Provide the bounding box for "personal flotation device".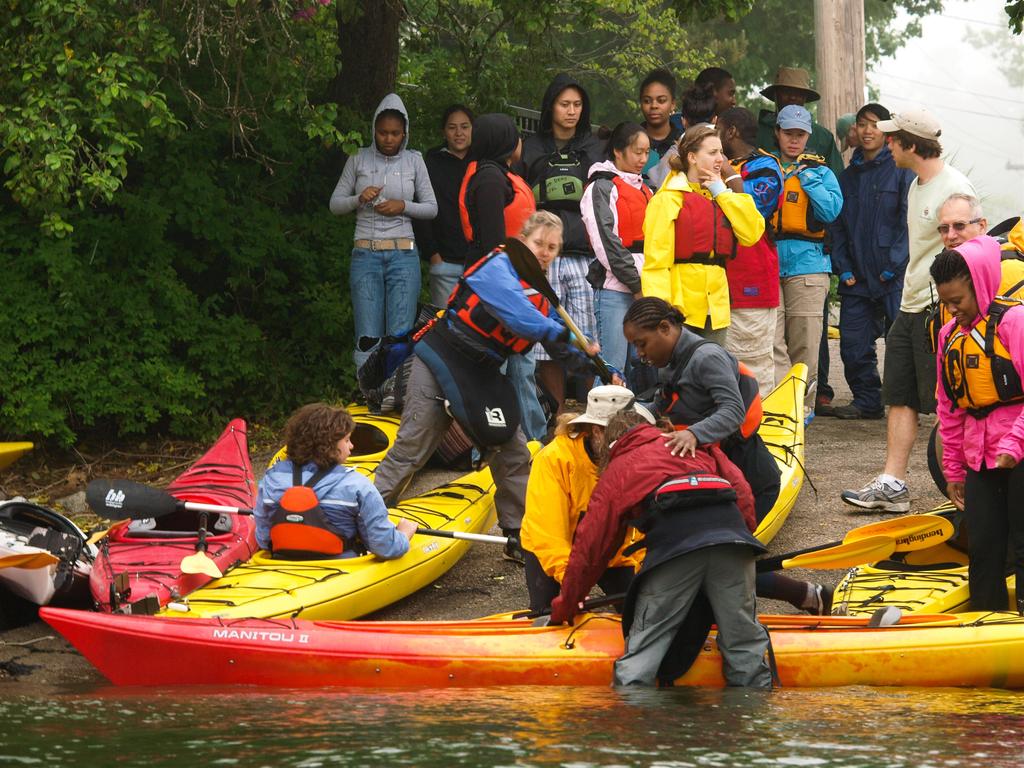
x1=529, y1=135, x2=609, y2=216.
